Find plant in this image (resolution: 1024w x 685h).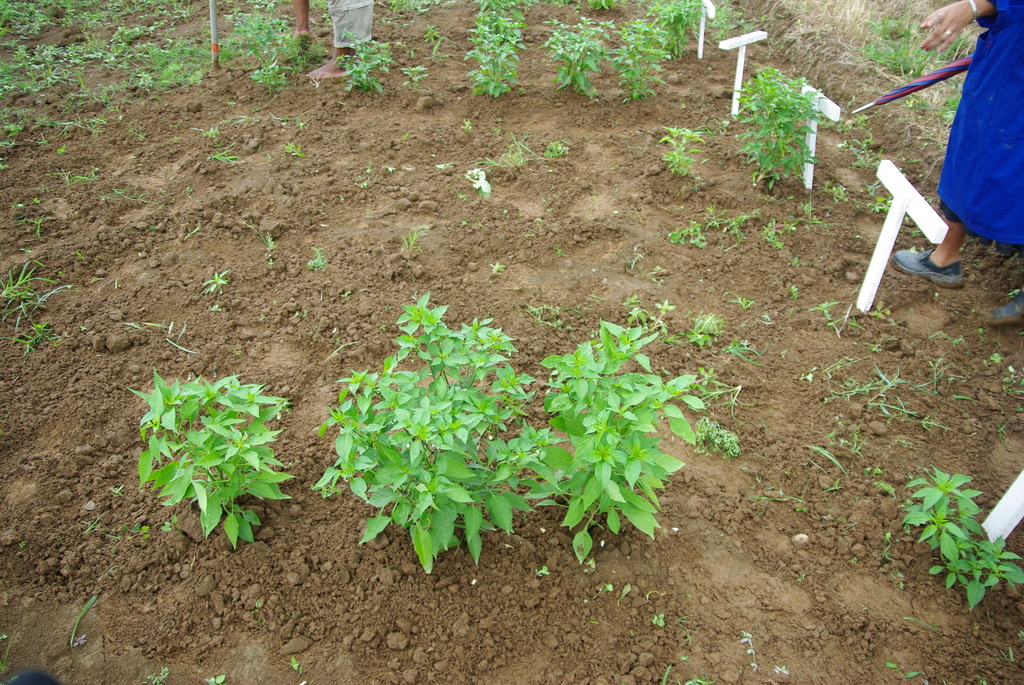
{"x1": 382, "y1": 0, "x2": 450, "y2": 20}.
